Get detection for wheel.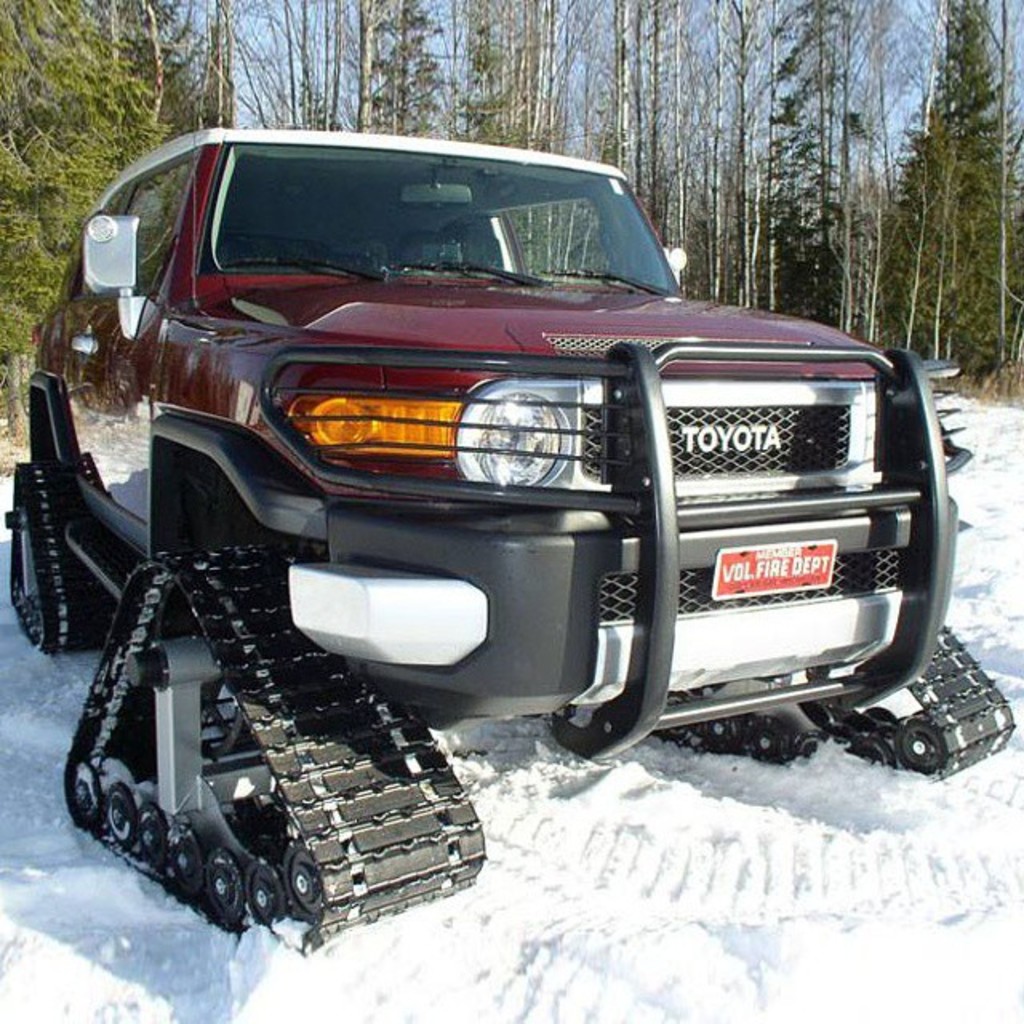
Detection: <bbox>162, 827, 205, 890</bbox>.
